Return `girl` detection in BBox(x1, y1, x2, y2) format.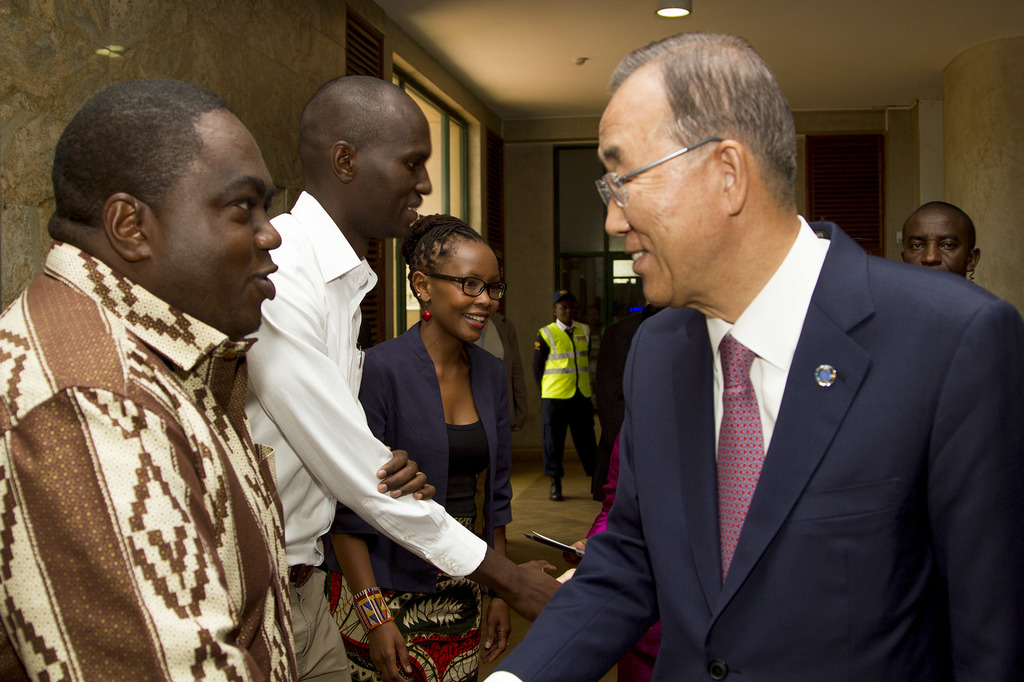
BBox(333, 216, 508, 681).
